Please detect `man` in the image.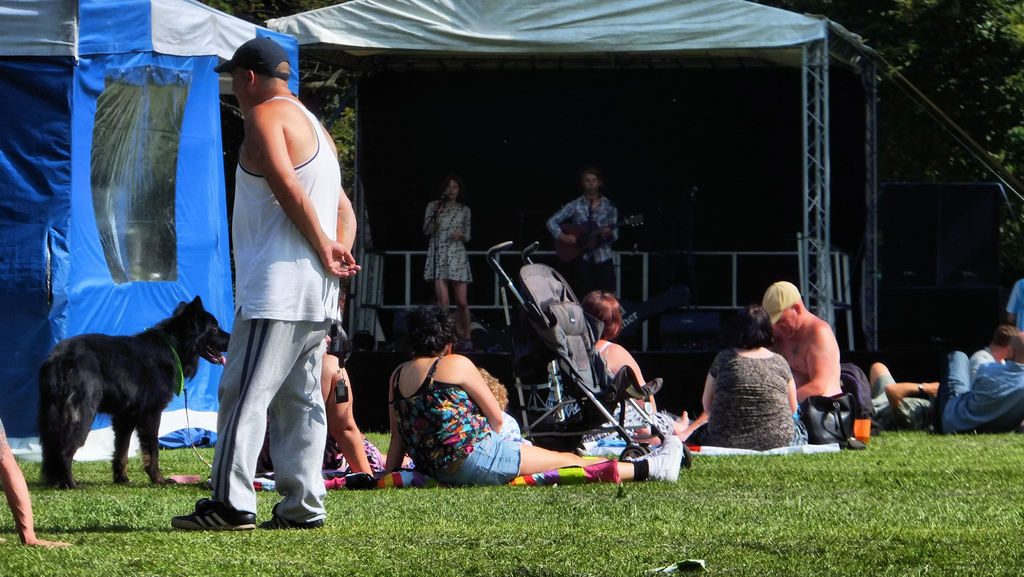
x1=762 y1=282 x2=845 y2=412.
